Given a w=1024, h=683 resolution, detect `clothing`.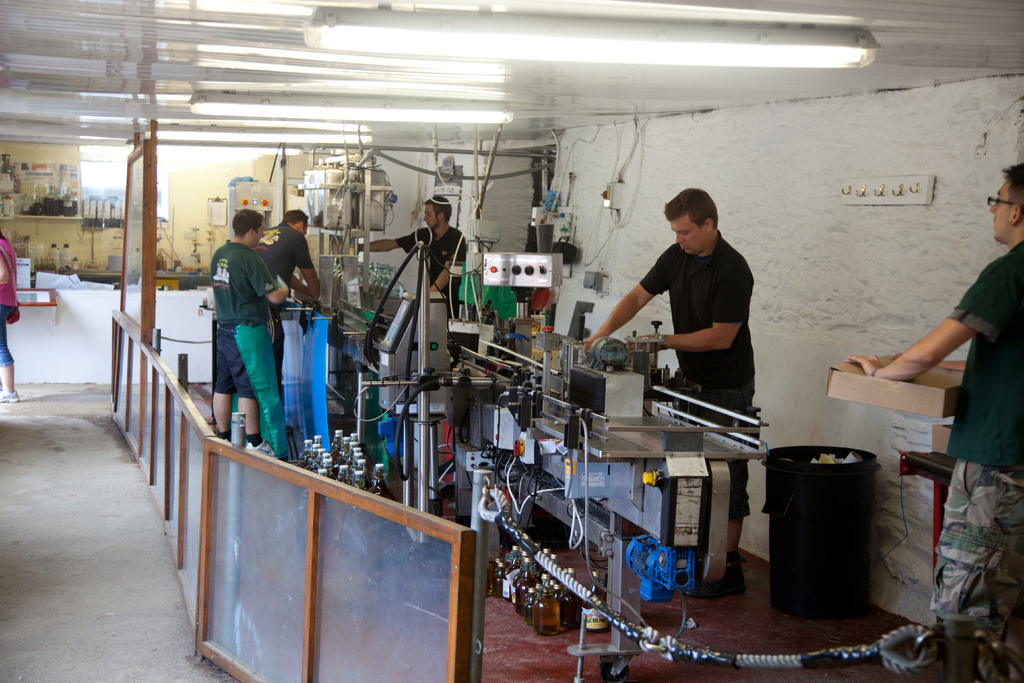
region(929, 243, 1023, 682).
